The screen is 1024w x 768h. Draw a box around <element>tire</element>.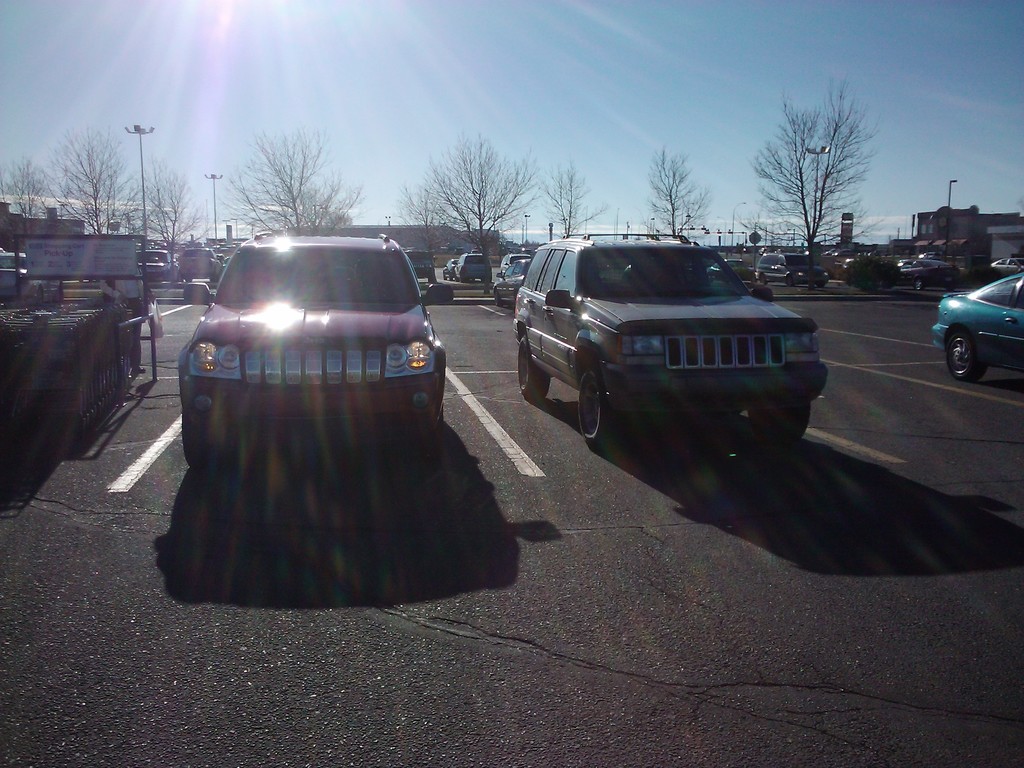
(x1=578, y1=365, x2=610, y2=438).
